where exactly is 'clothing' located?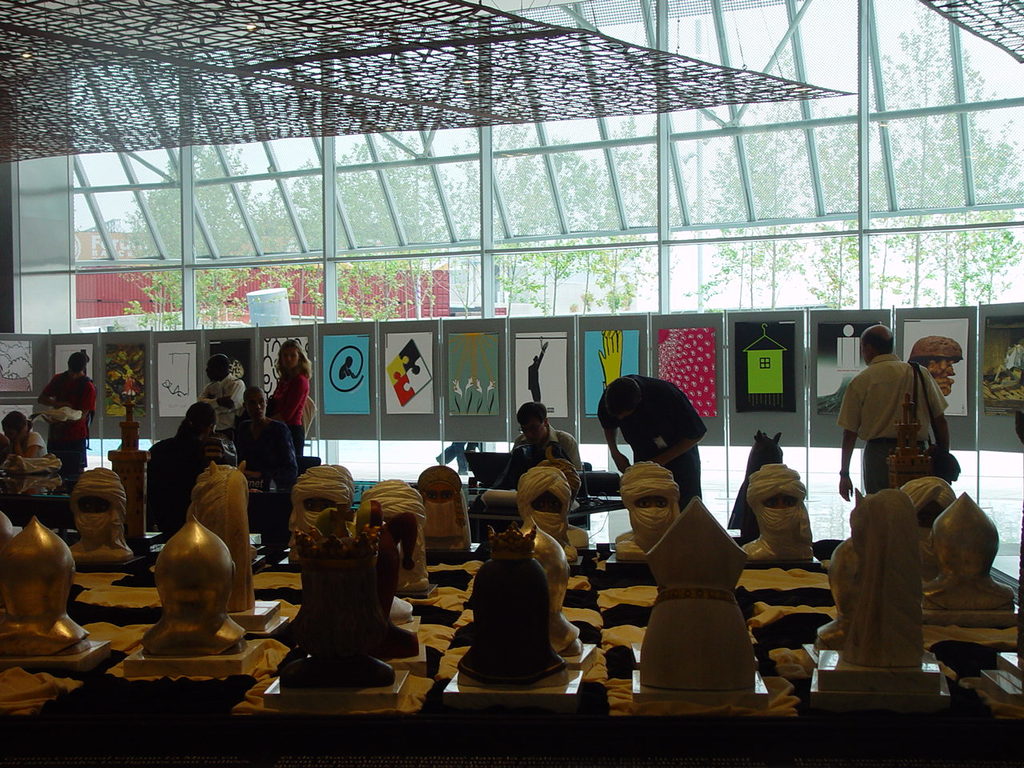
Its bounding box is (38, 374, 98, 482).
